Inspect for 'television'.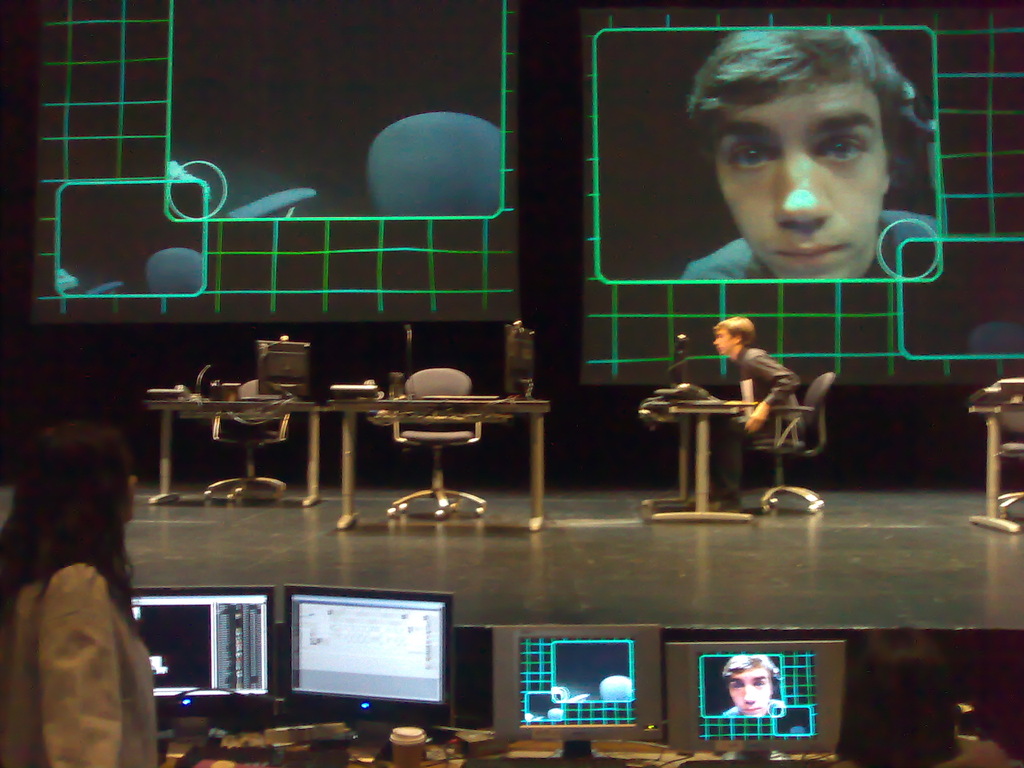
Inspection: bbox(489, 621, 664, 766).
